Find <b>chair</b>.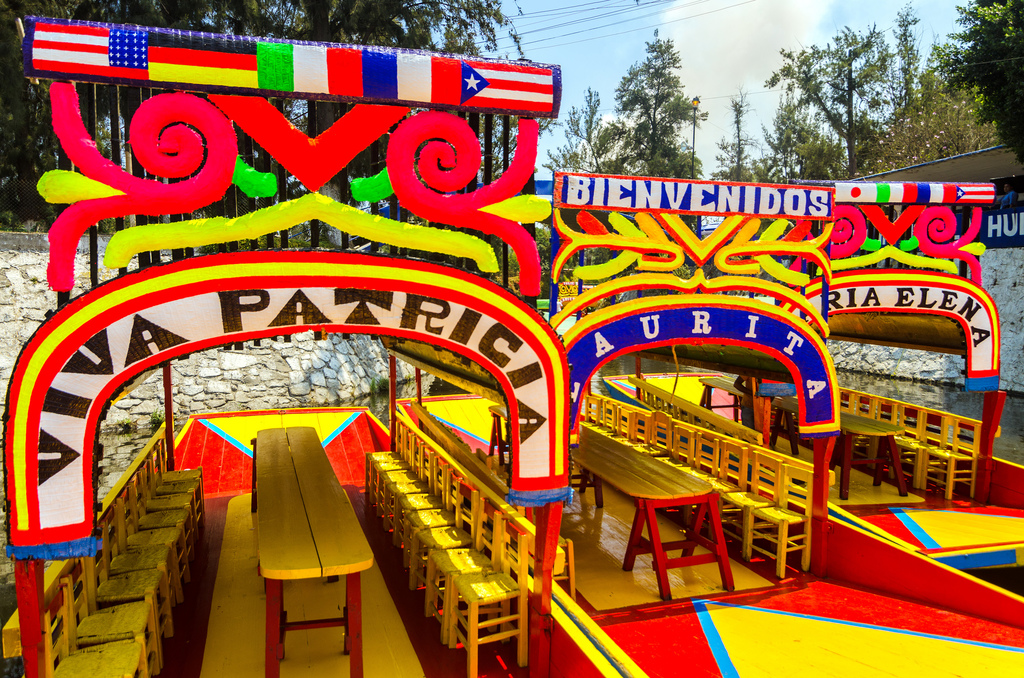
451:516:527:677.
